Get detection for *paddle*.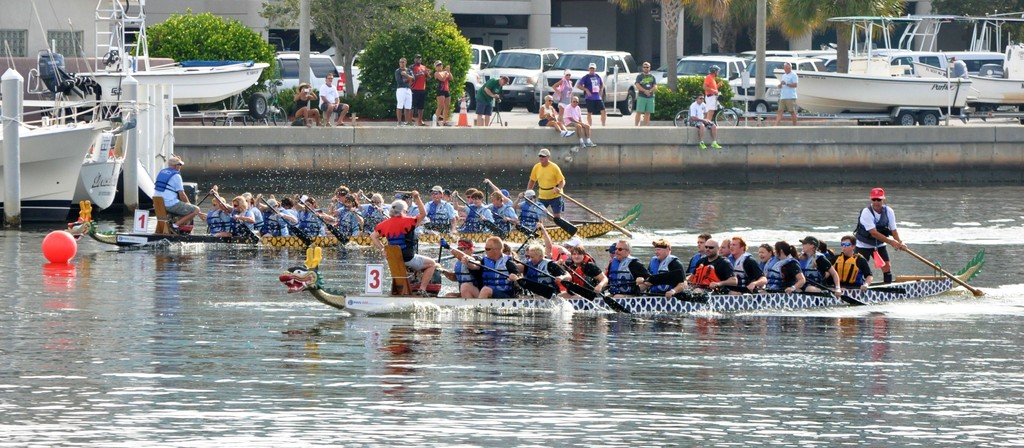
Detection: crop(516, 239, 525, 253).
